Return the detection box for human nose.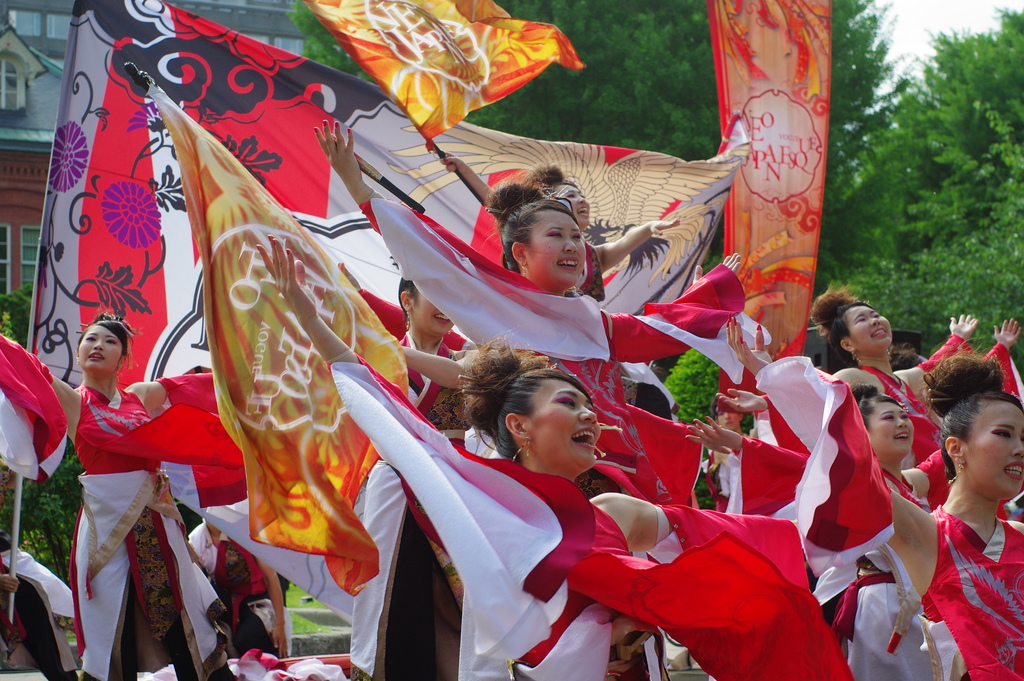
l=869, t=320, r=881, b=329.
